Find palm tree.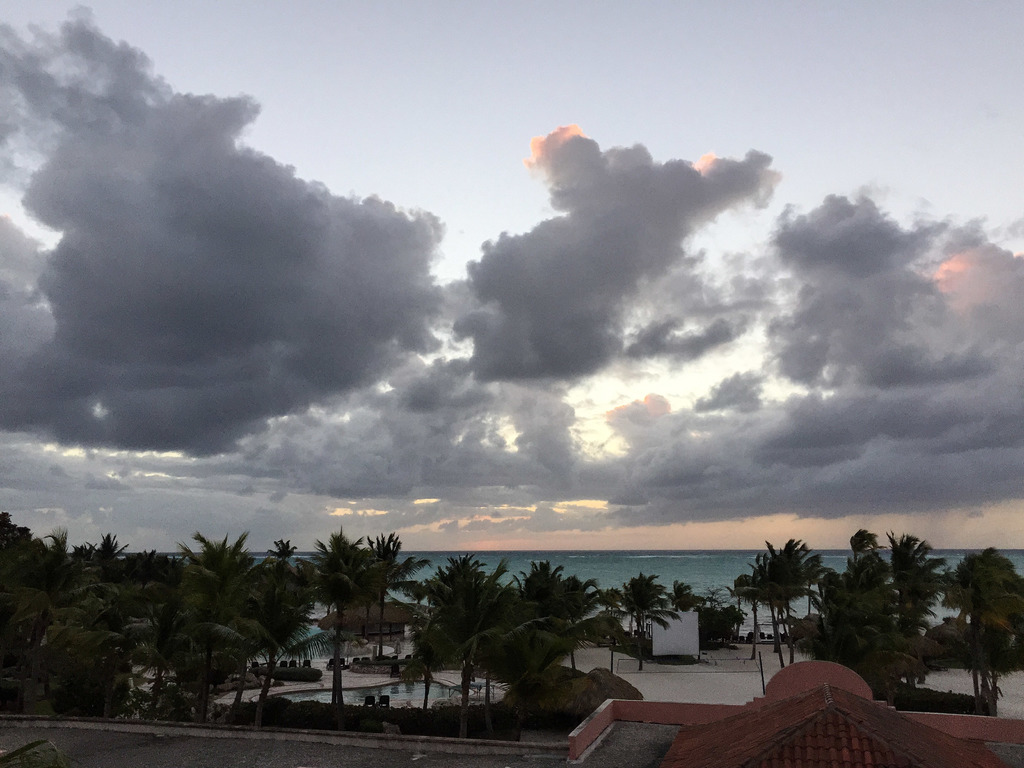
x1=148, y1=547, x2=201, y2=679.
